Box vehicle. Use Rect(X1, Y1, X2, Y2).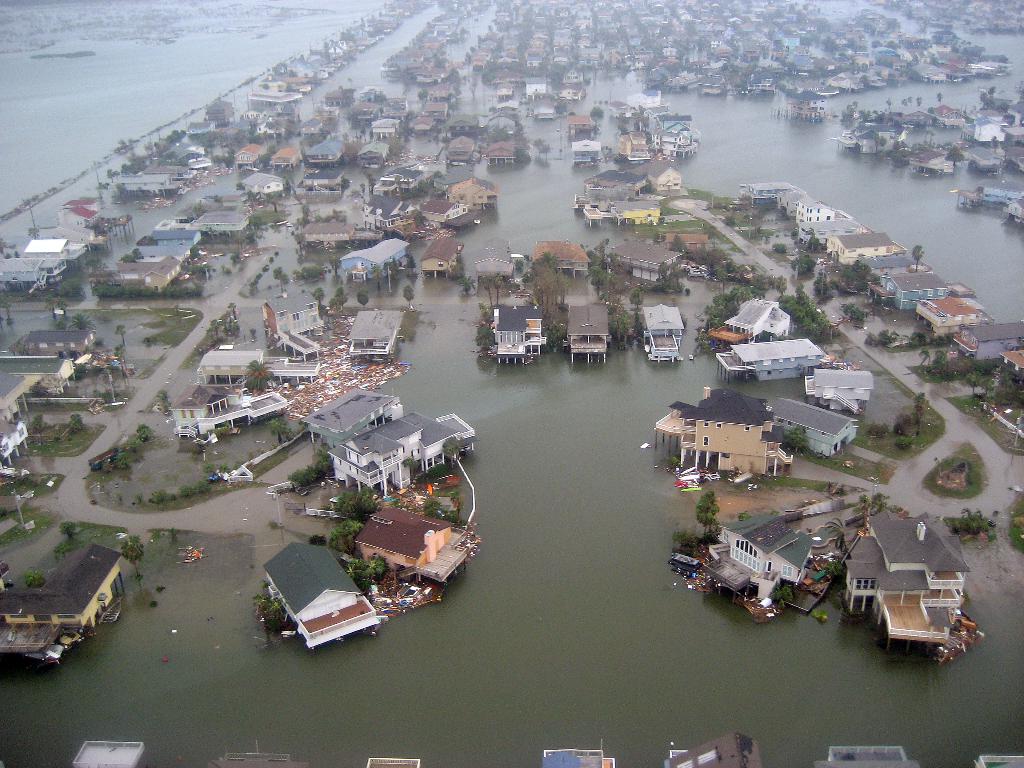
Rect(84, 447, 119, 470).
